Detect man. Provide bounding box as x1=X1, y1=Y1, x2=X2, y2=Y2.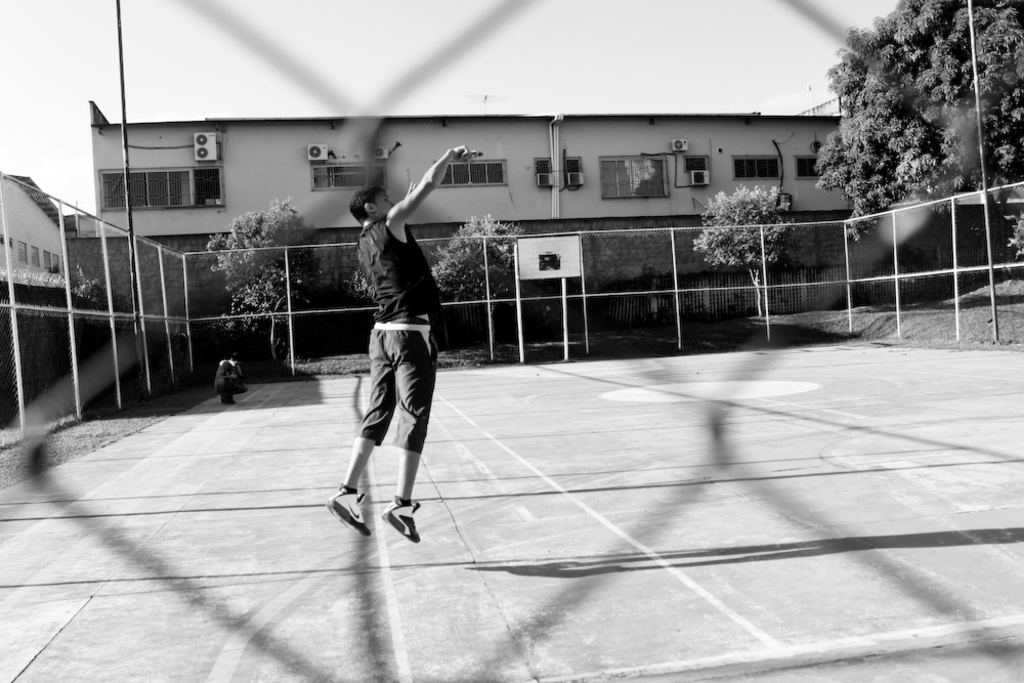
x1=327, y1=174, x2=453, y2=559.
